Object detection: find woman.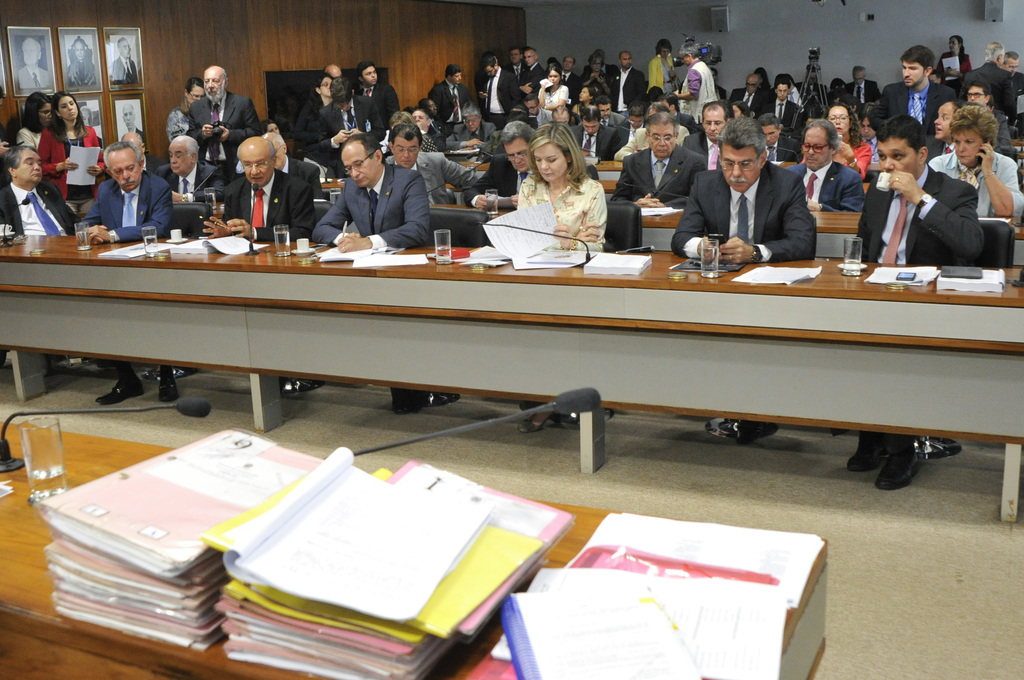
<box>298,71,344,180</box>.
